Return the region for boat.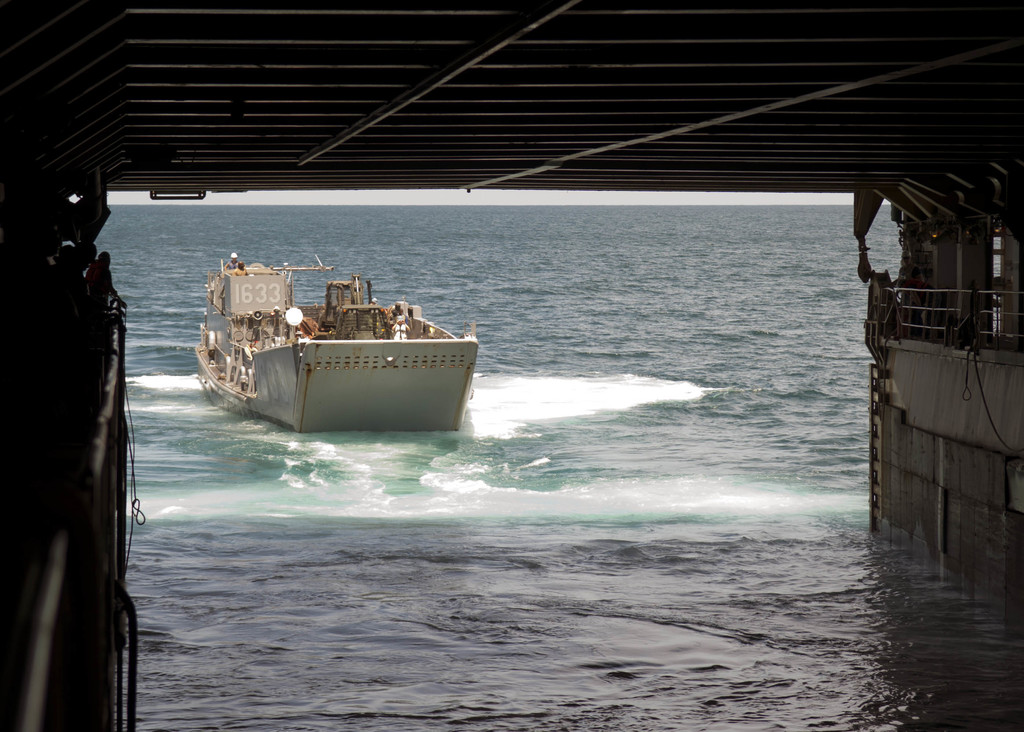
box=[195, 232, 485, 434].
